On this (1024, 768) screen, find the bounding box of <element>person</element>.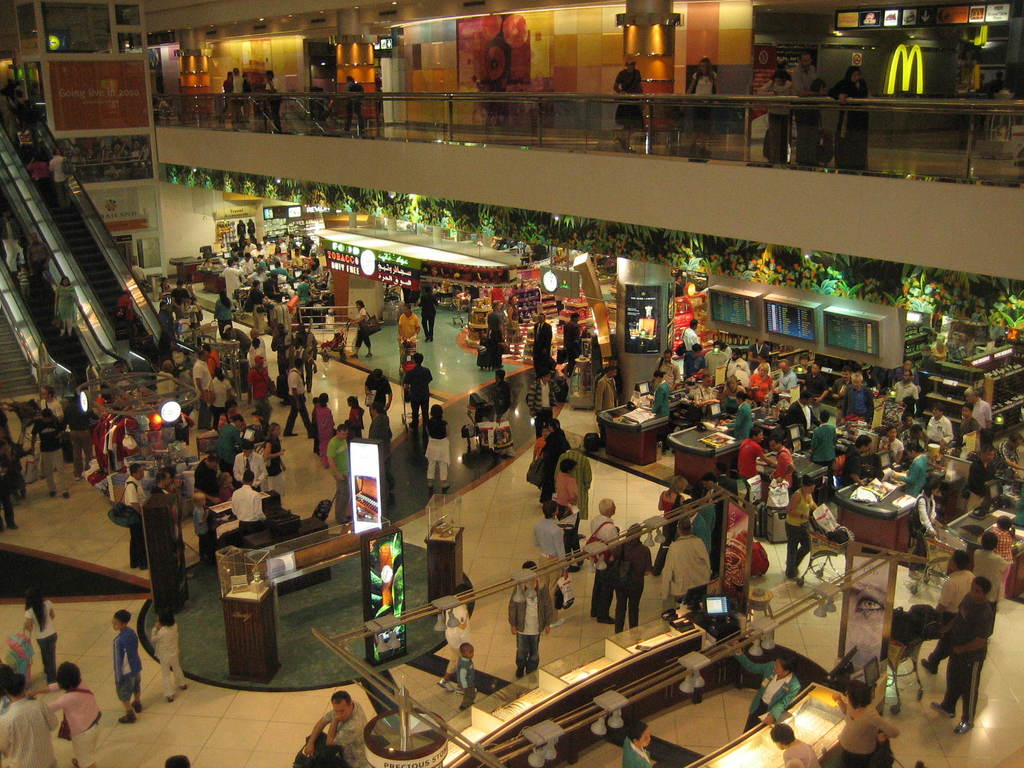
Bounding box: <box>226,65,252,124</box>.
